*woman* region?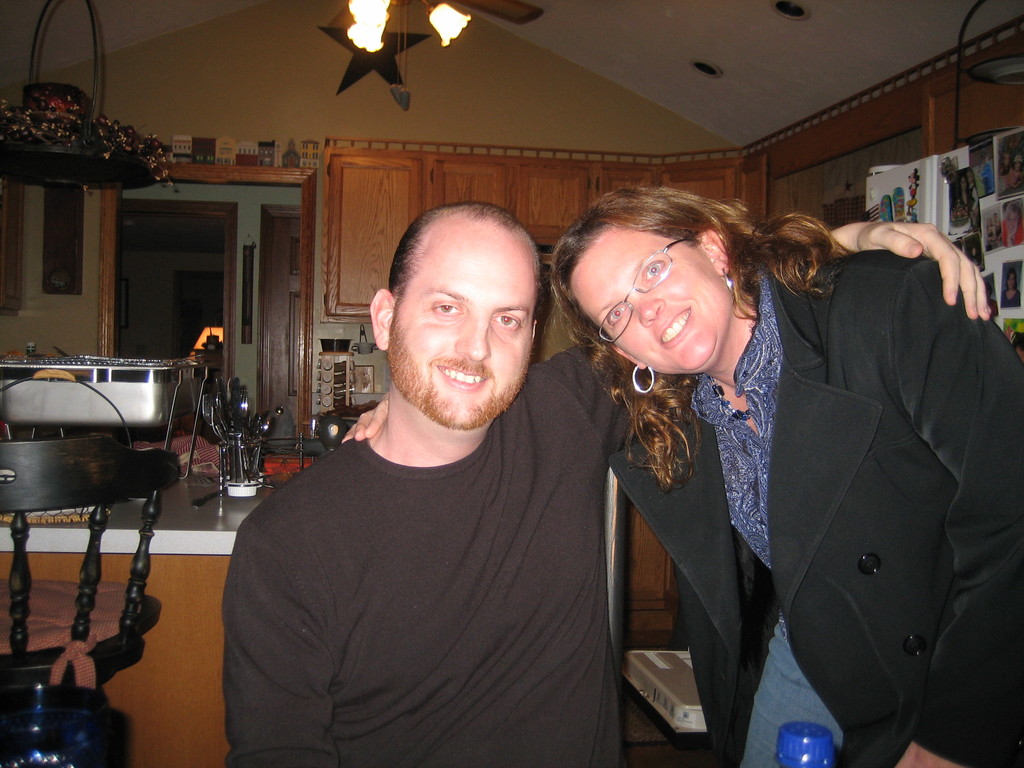
<box>540,183,1023,767</box>
